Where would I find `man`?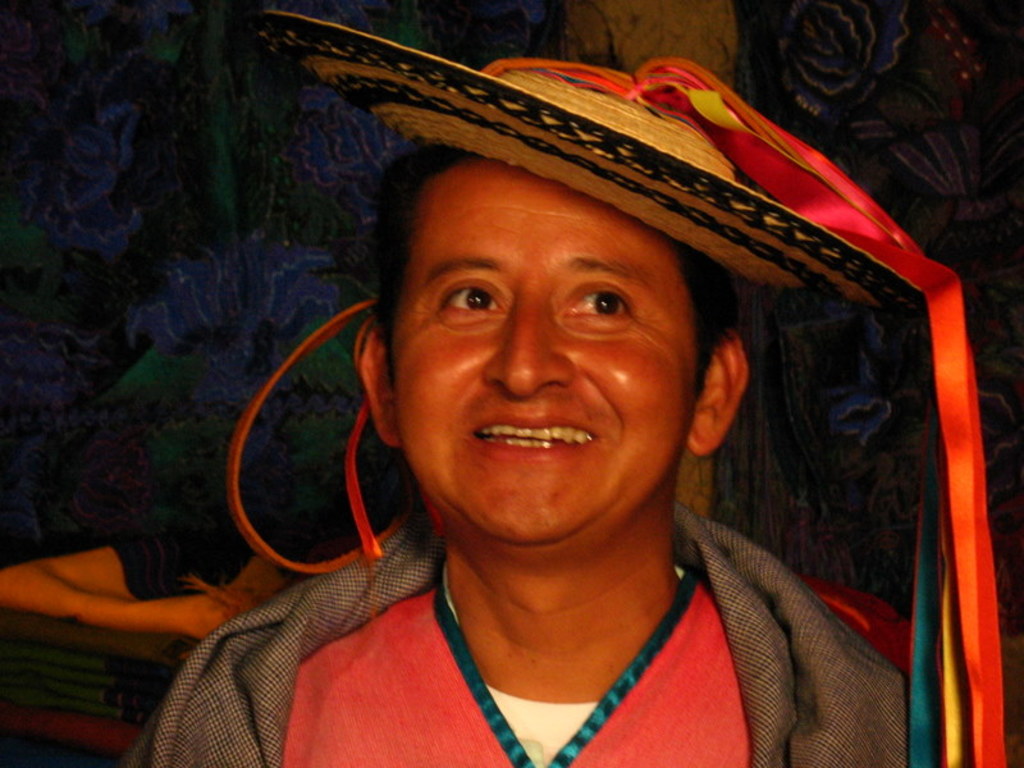
At pyautogui.locateOnScreen(113, 9, 1023, 760).
